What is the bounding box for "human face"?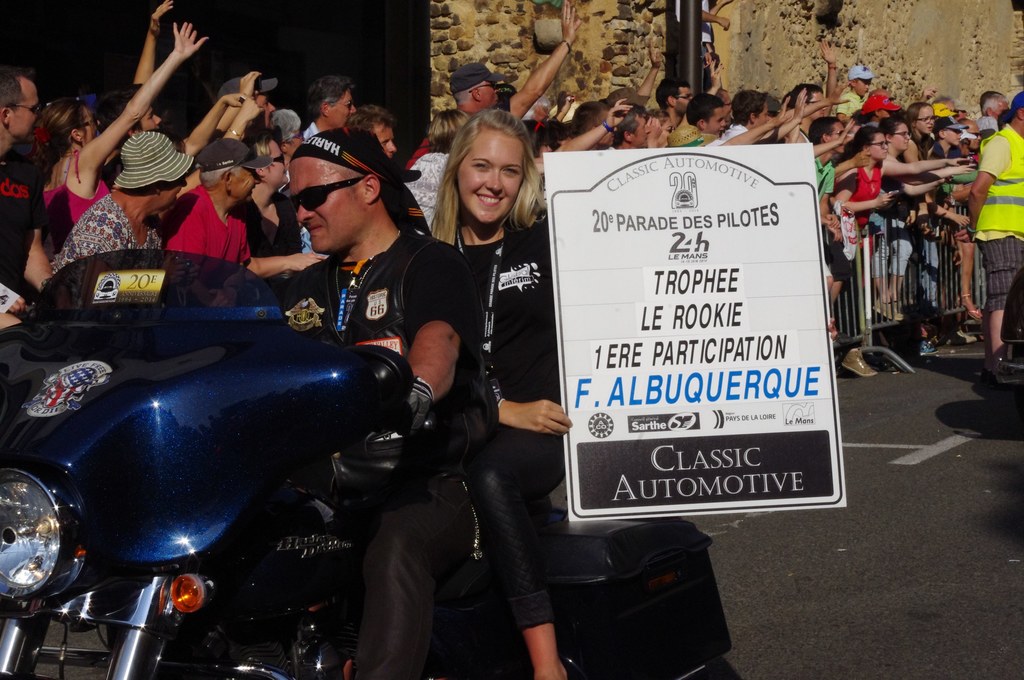
737 95 771 138.
